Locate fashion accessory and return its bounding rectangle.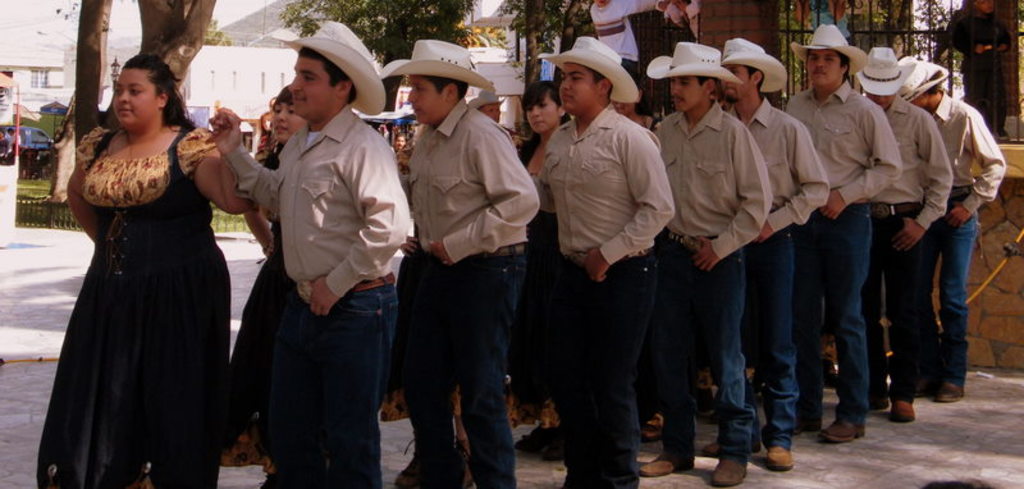
left=786, top=17, right=872, bottom=77.
